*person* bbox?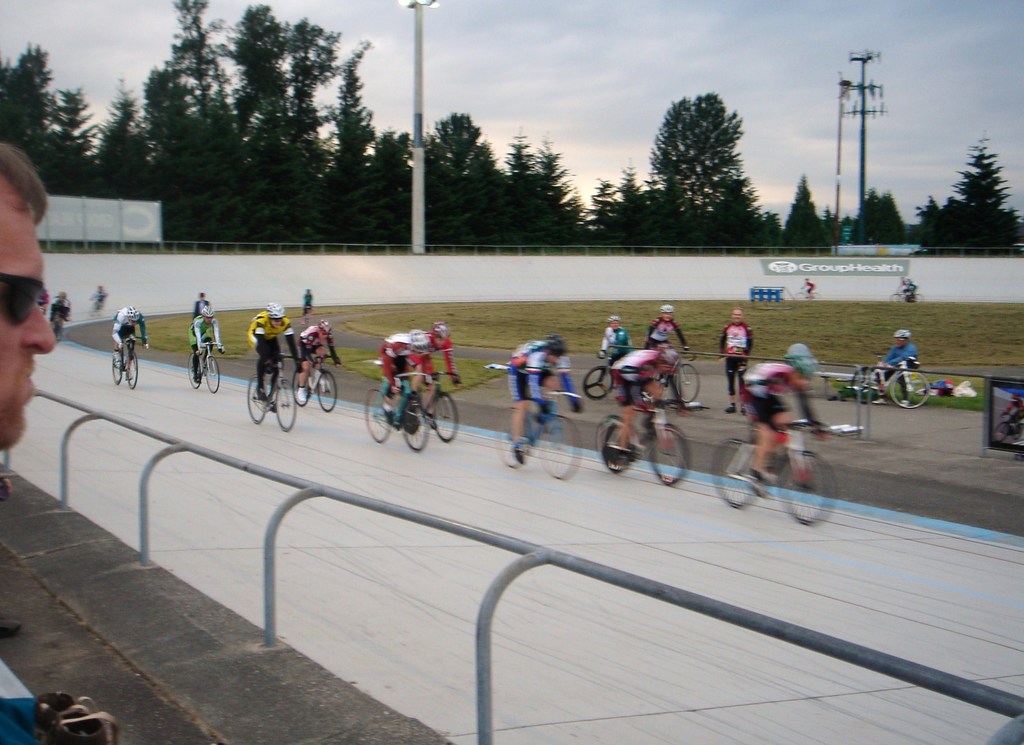
left=748, top=332, right=841, bottom=509
